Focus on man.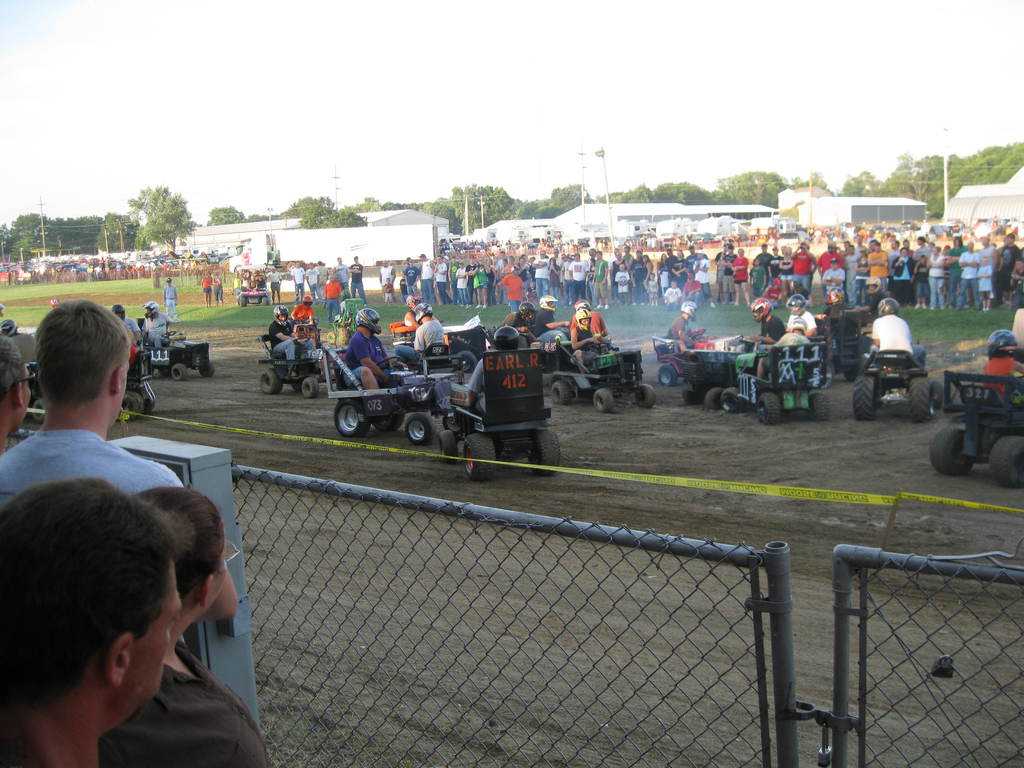
Focused at [x1=956, y1=241, x2=983, y2=311].
